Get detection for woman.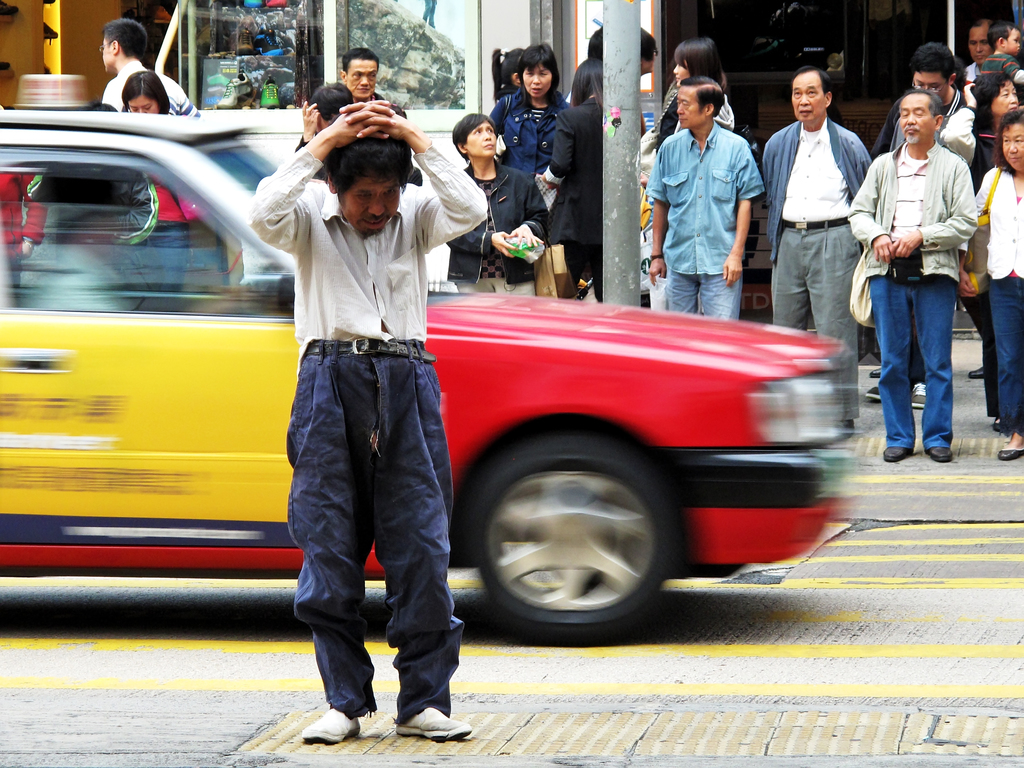
Detection: 488, 39, 576, 179.
